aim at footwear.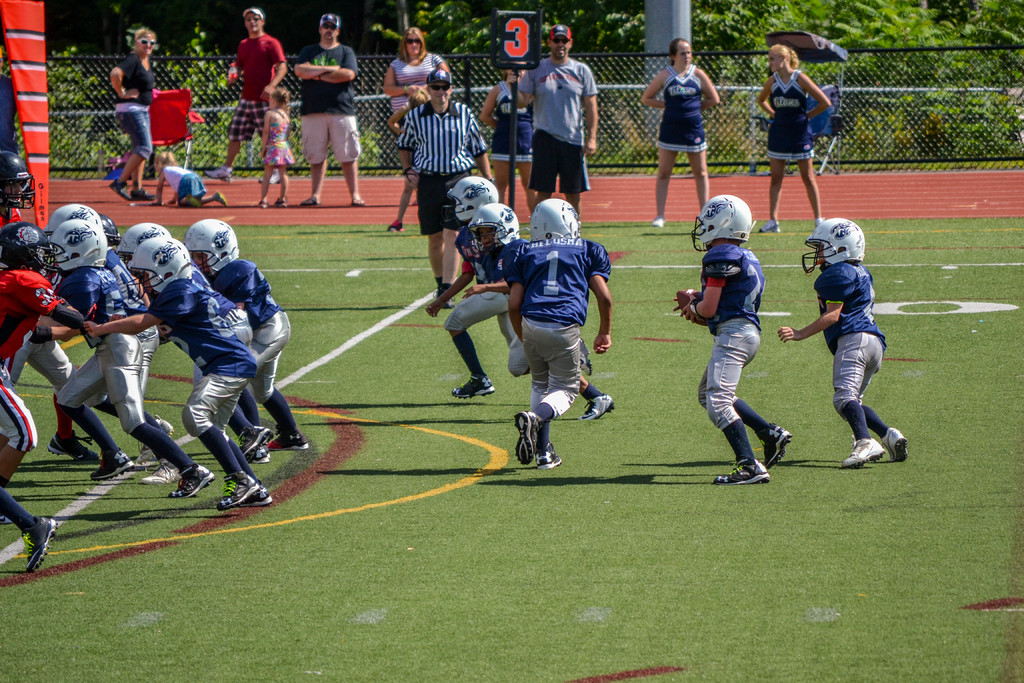
Aimed at [left=516, top=410, right=536, bottom=466].
